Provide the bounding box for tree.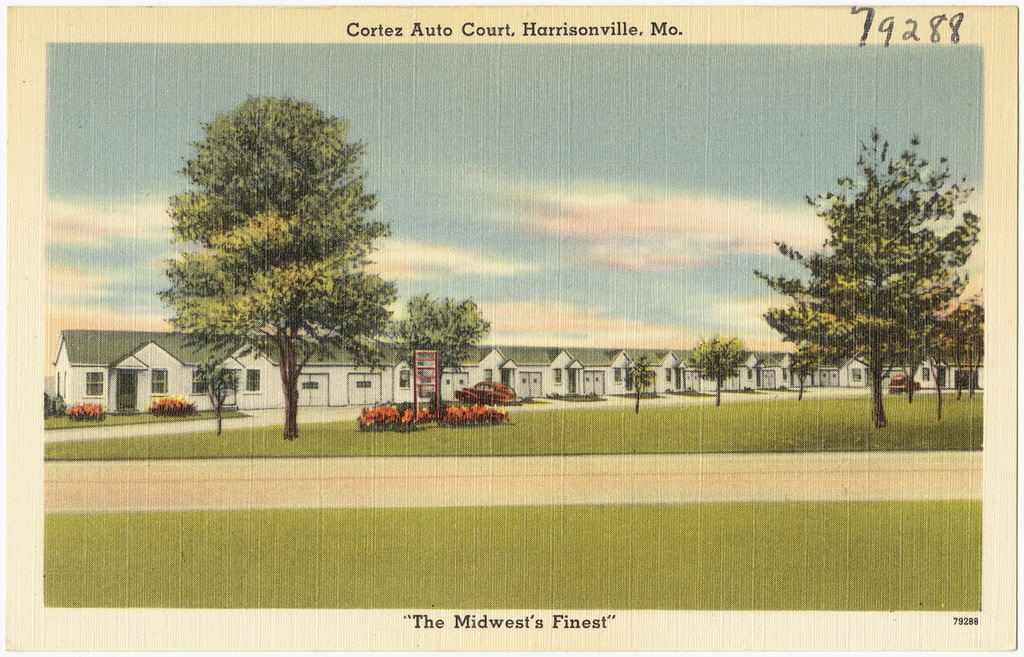
401/294/494/413.
